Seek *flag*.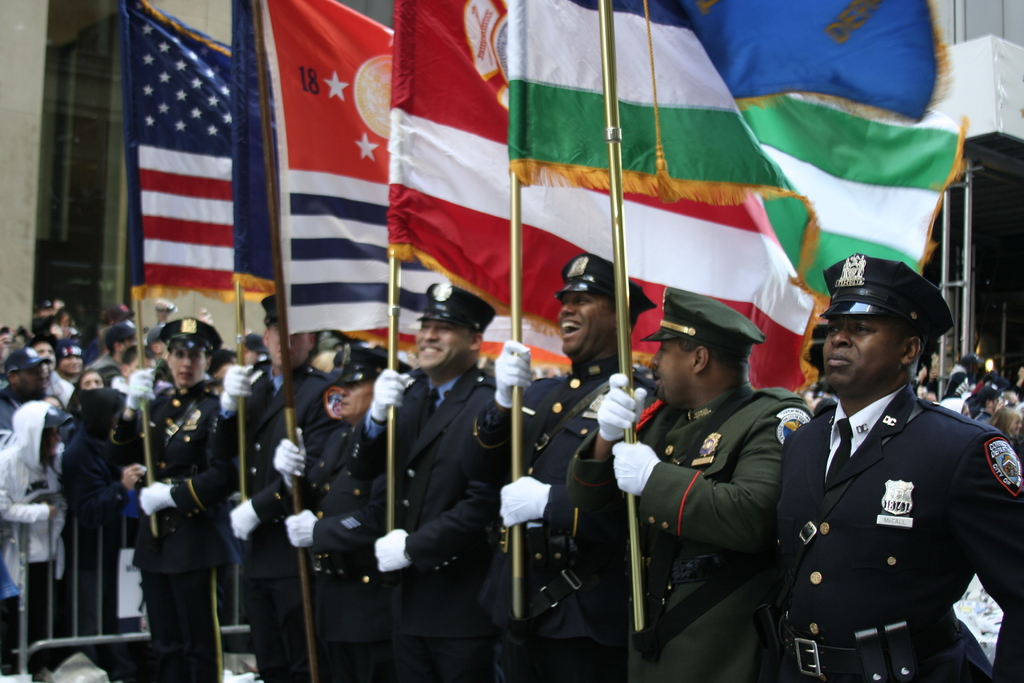
499, 0, 975, 314.
